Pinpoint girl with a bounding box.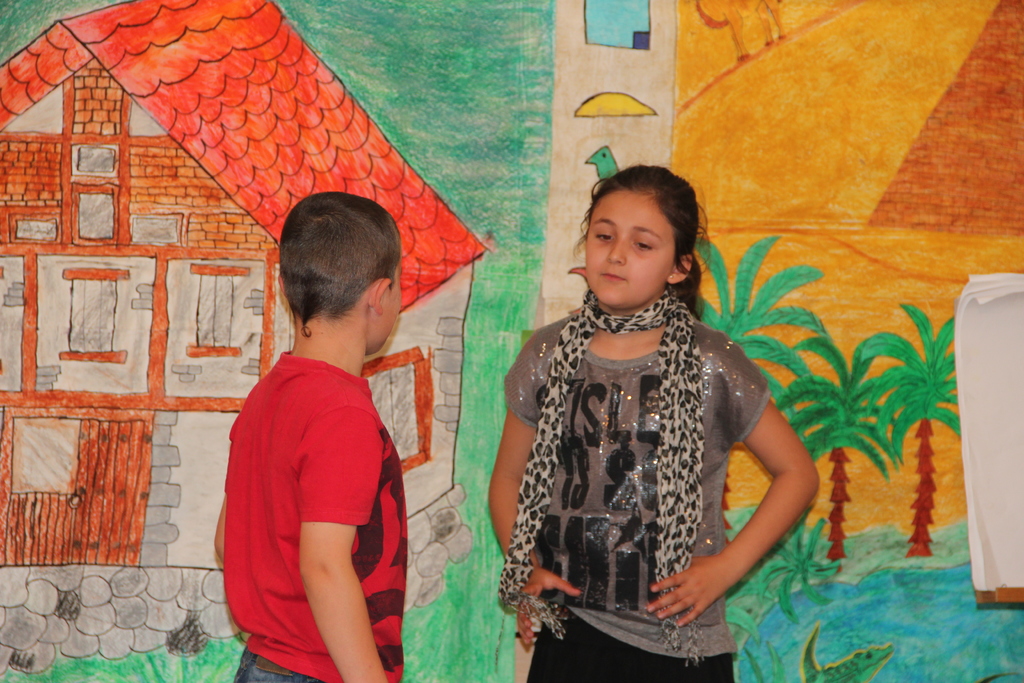
select_region(484, 162, 826, 682).
